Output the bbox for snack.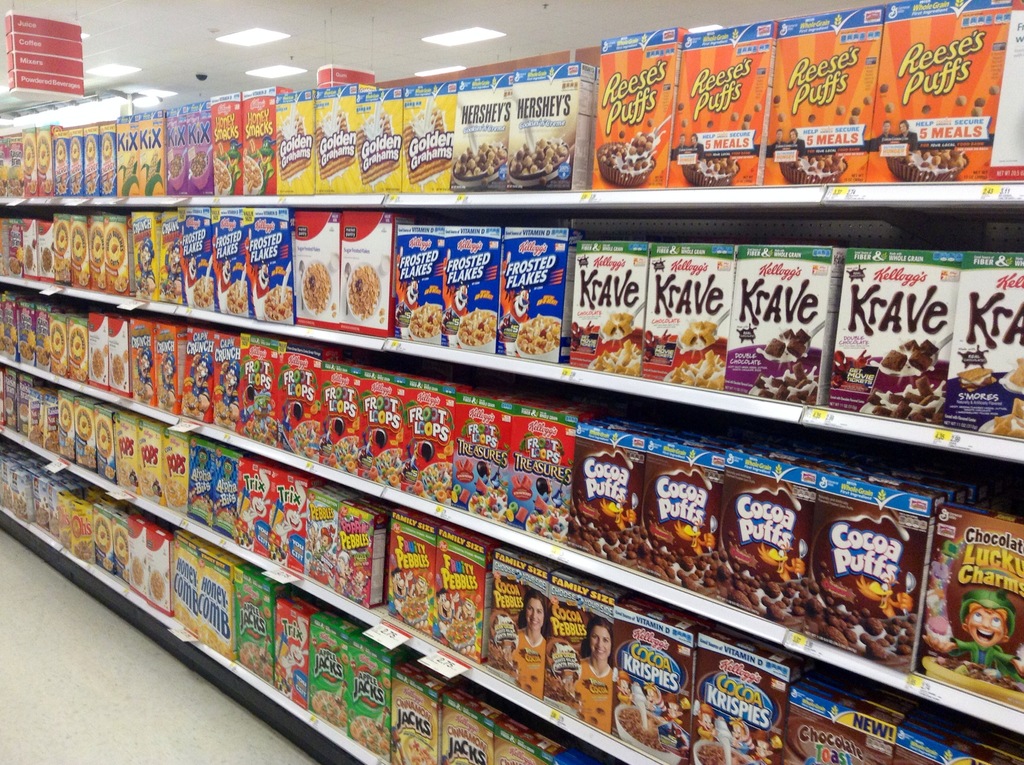
333 312 335 316.
